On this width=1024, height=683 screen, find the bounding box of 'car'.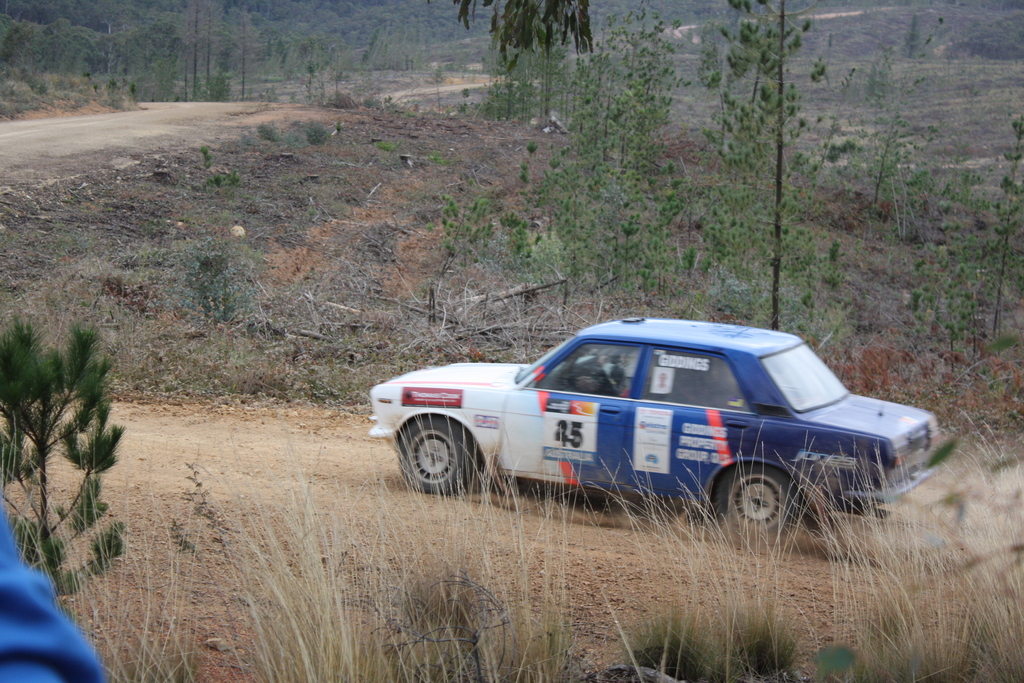
Bounding box: (left=365, top=318, right=943, bottom=541).
